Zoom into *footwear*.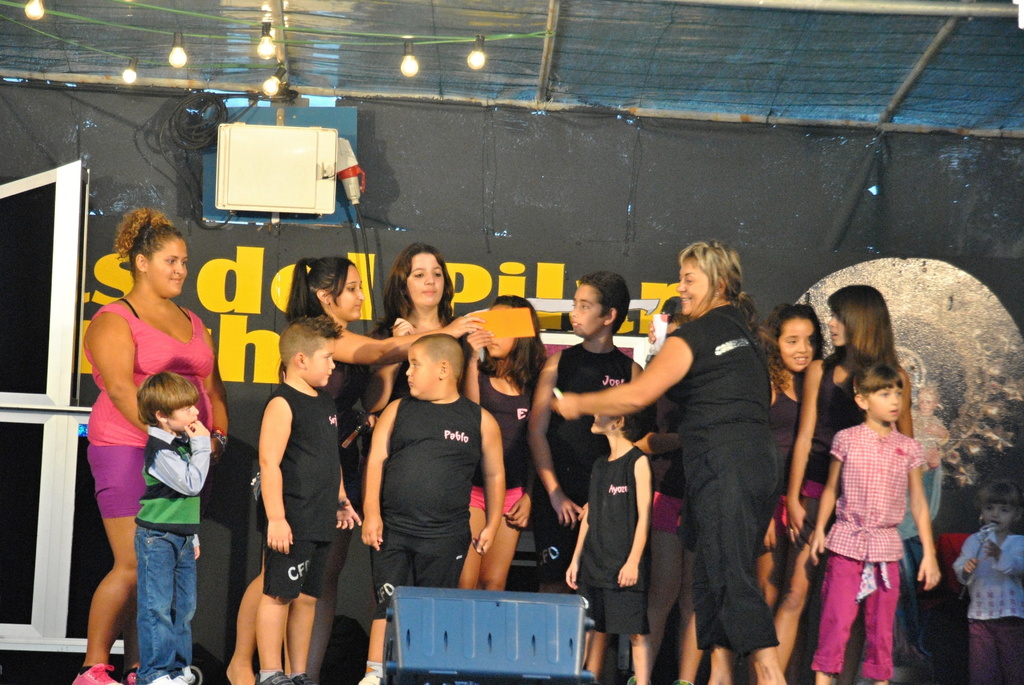
Zoom target: Rect(260, 665, 294, 684).
